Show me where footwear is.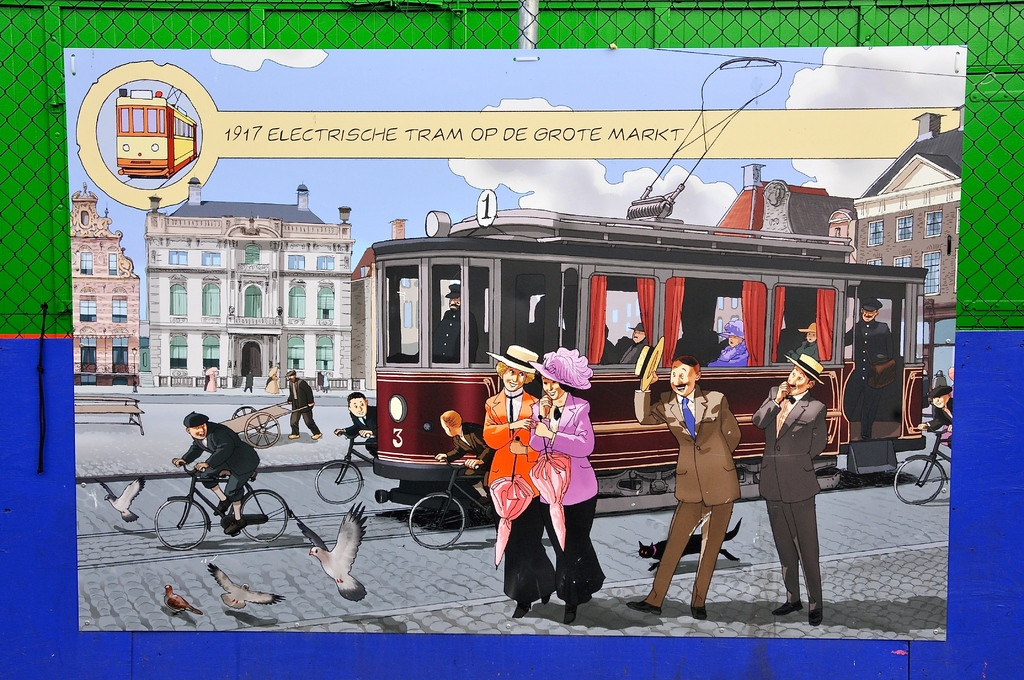
footwear is at box(286, 433, 297, 437).
